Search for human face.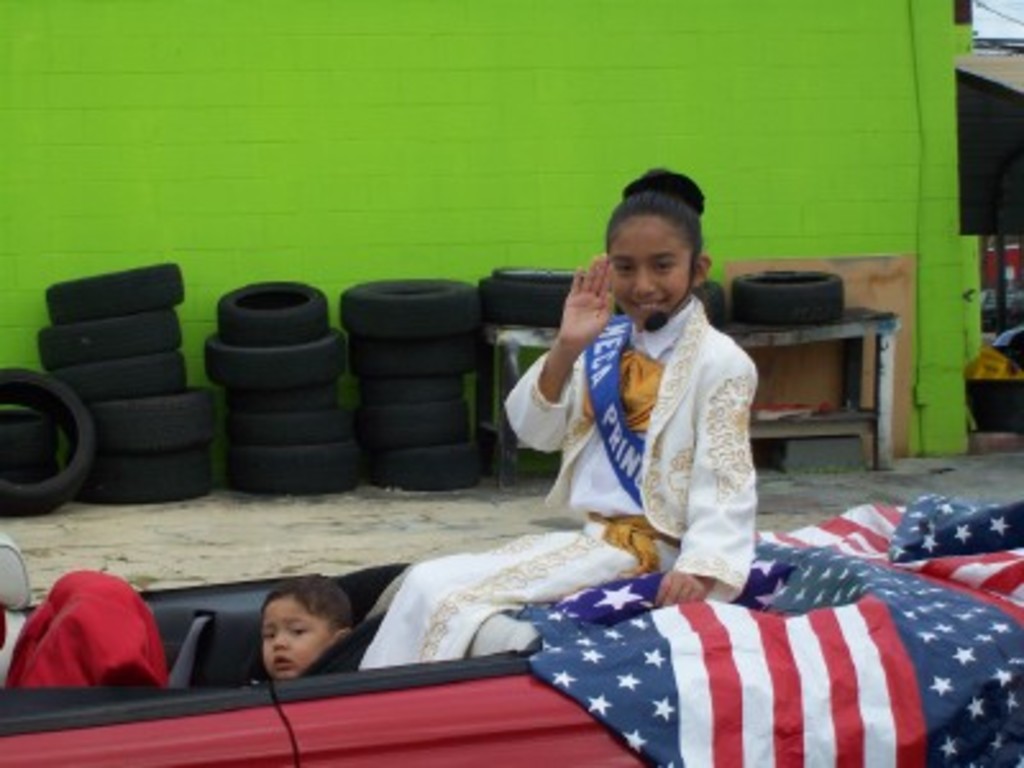
Found at crop(609, 220, 691, 328).
